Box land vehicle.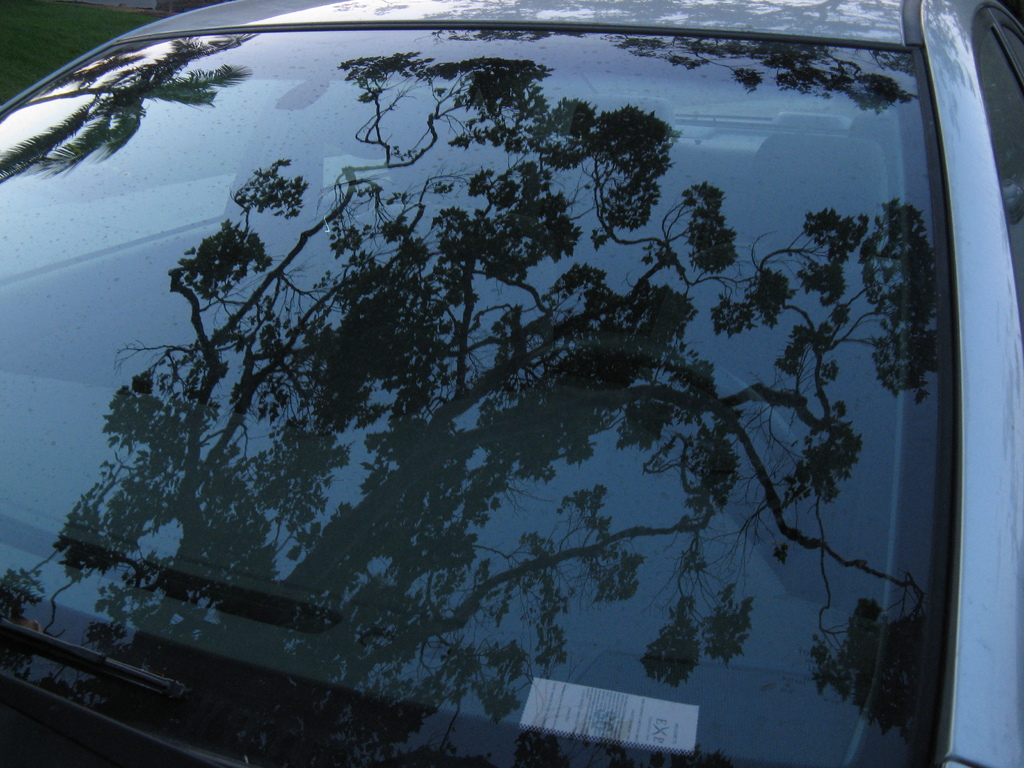
[x1=65, y1=4, x2=996, y2=752].
